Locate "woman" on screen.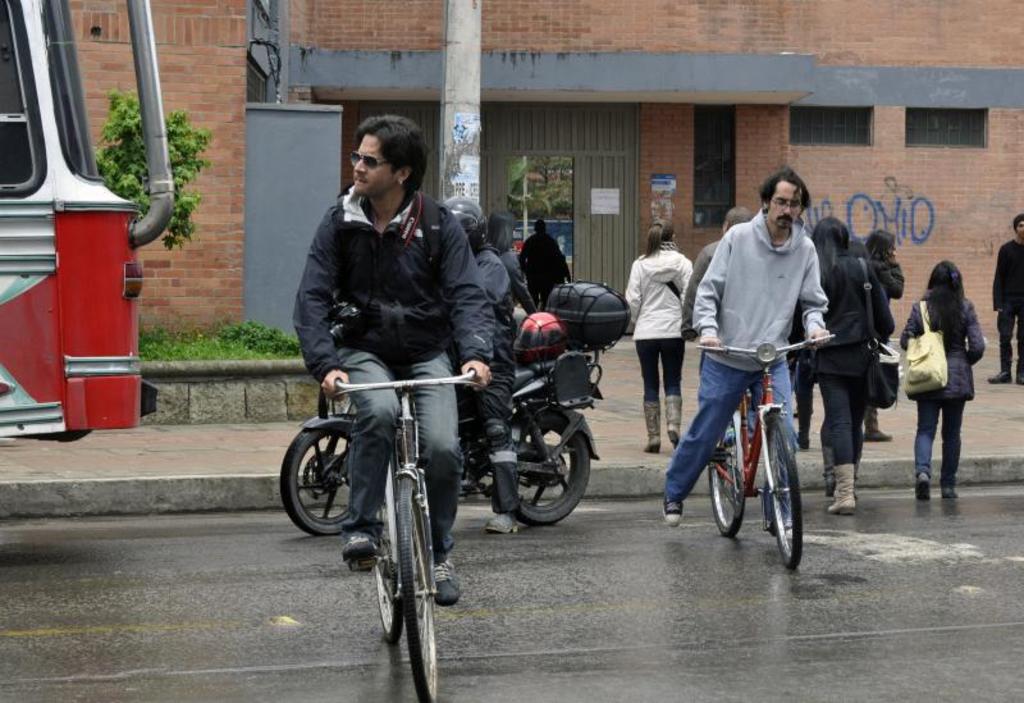
On screen at [815,224,895,512].
